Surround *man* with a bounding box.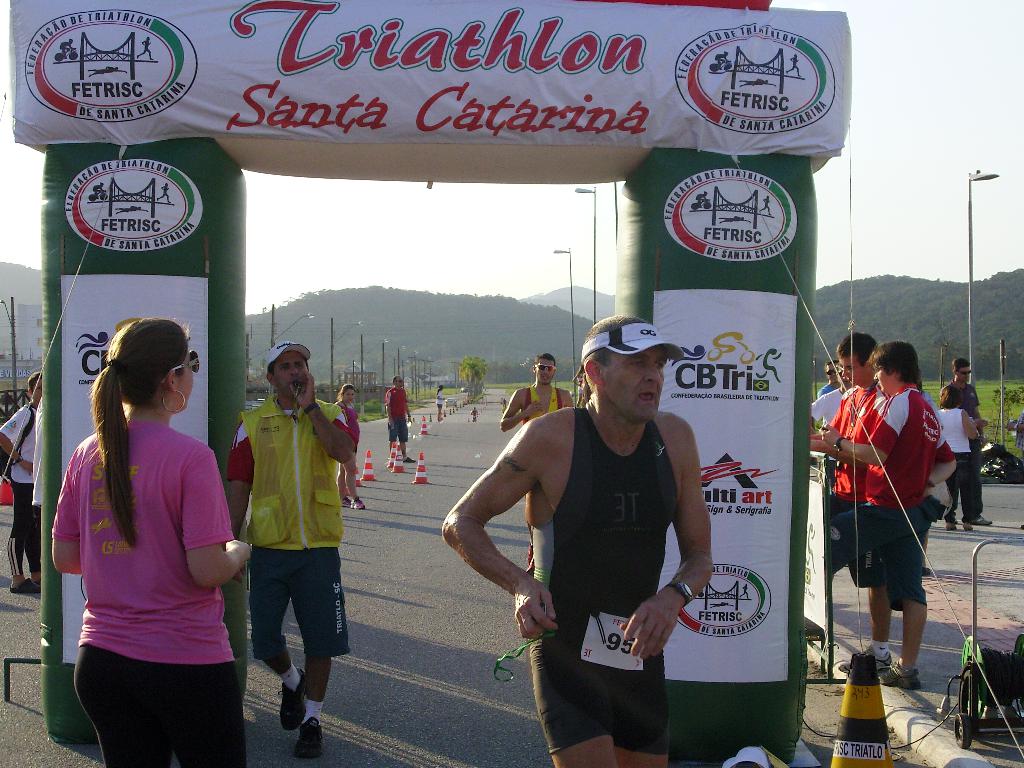
501, 352, 574, 565.
